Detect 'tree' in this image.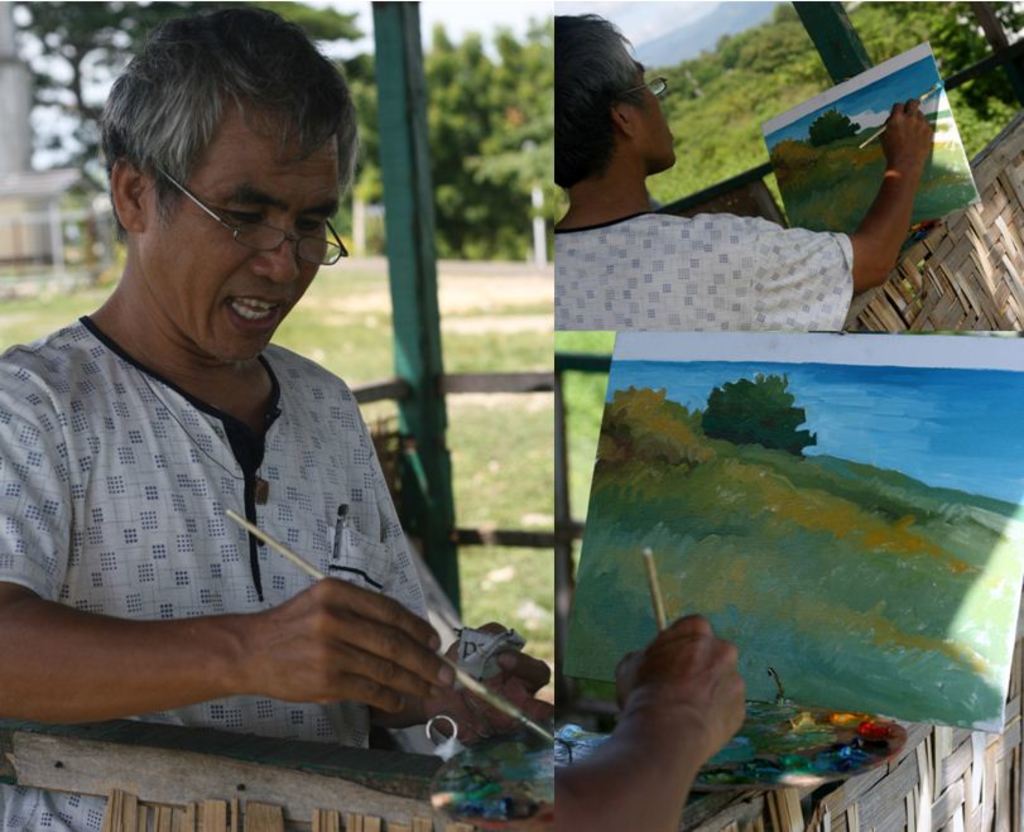
Detection: 694,371,818,448.
